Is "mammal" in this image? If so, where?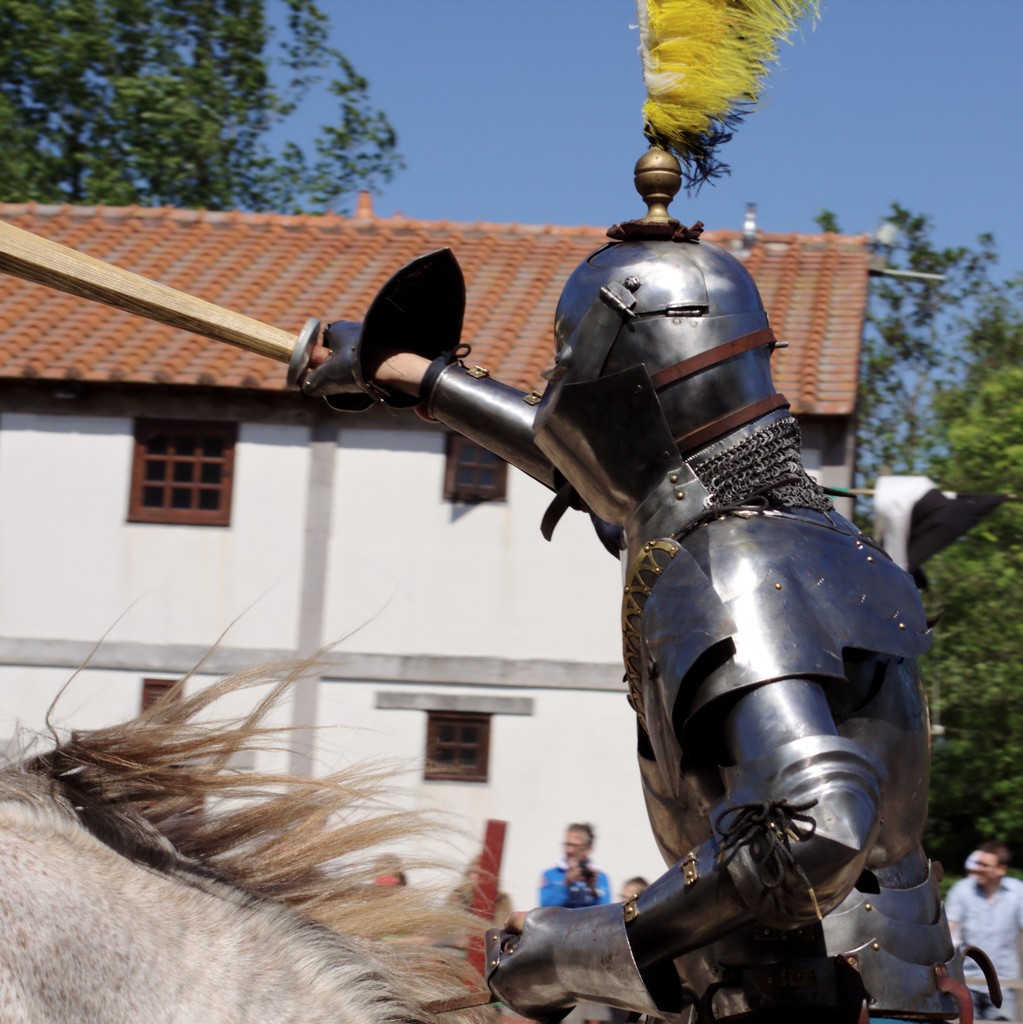
Yes, at (x1=302, y1=257, x2=929, y2=1009).
